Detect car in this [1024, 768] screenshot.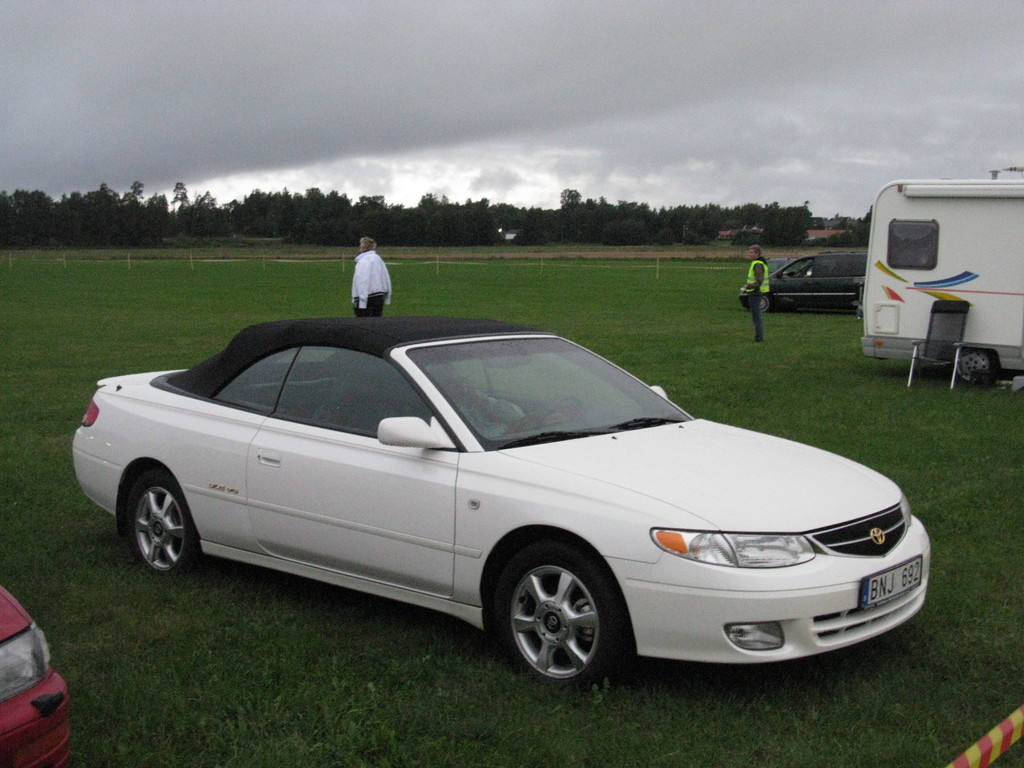
Detection: pyautogui.locateOnScreen(767, 255, 799, 275).
